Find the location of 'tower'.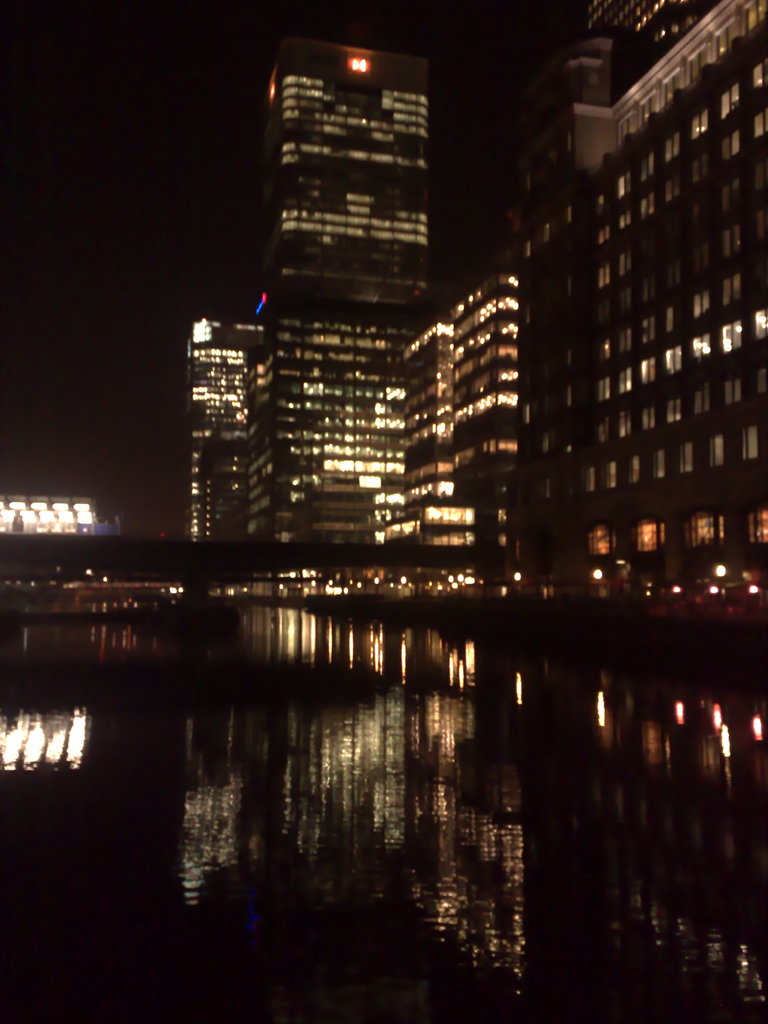
Location: box(175, 22, 490, 587).
